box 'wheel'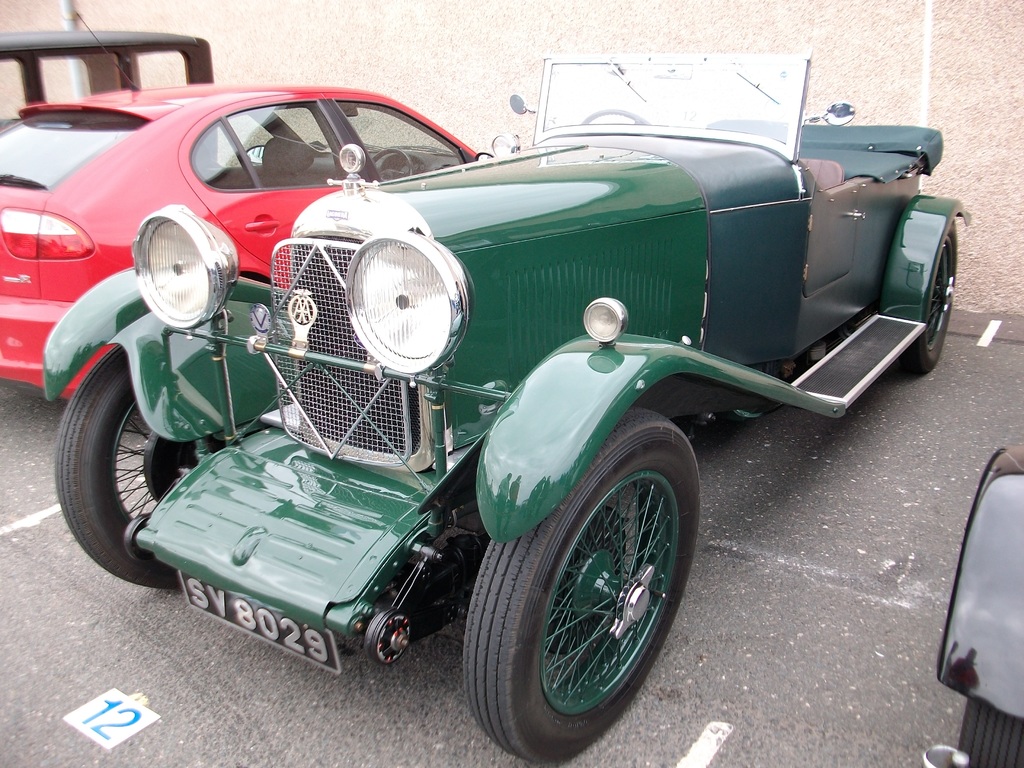
Rect(579, 109, 649, 127)
